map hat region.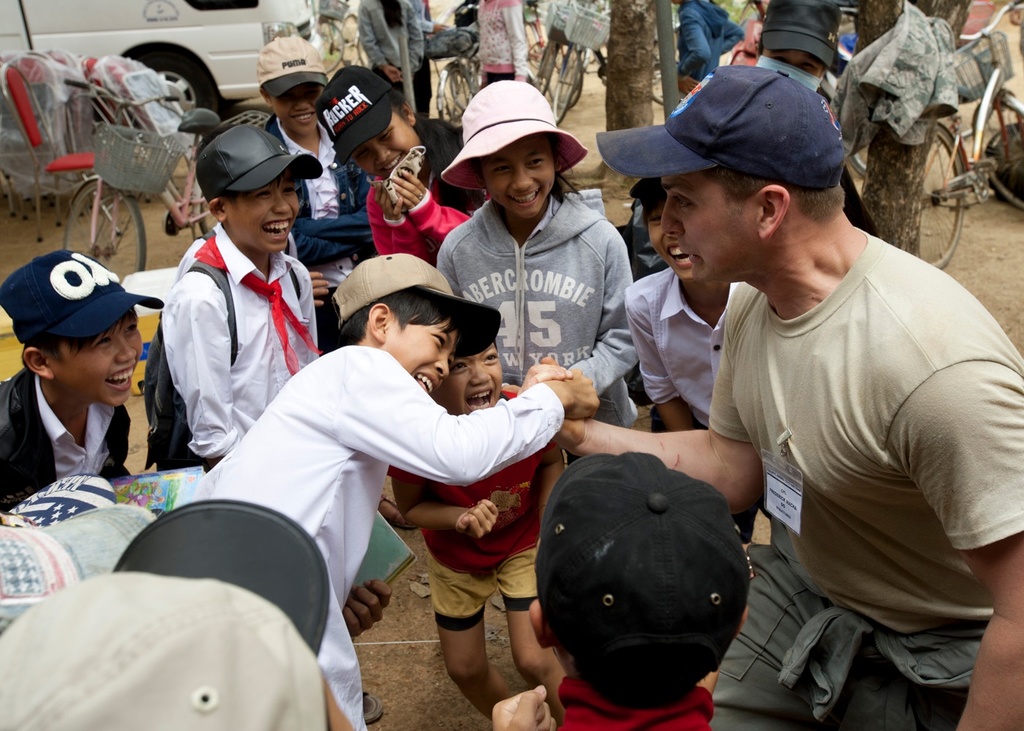
Mapped to <region>595, 61, 847, 186</region>.
